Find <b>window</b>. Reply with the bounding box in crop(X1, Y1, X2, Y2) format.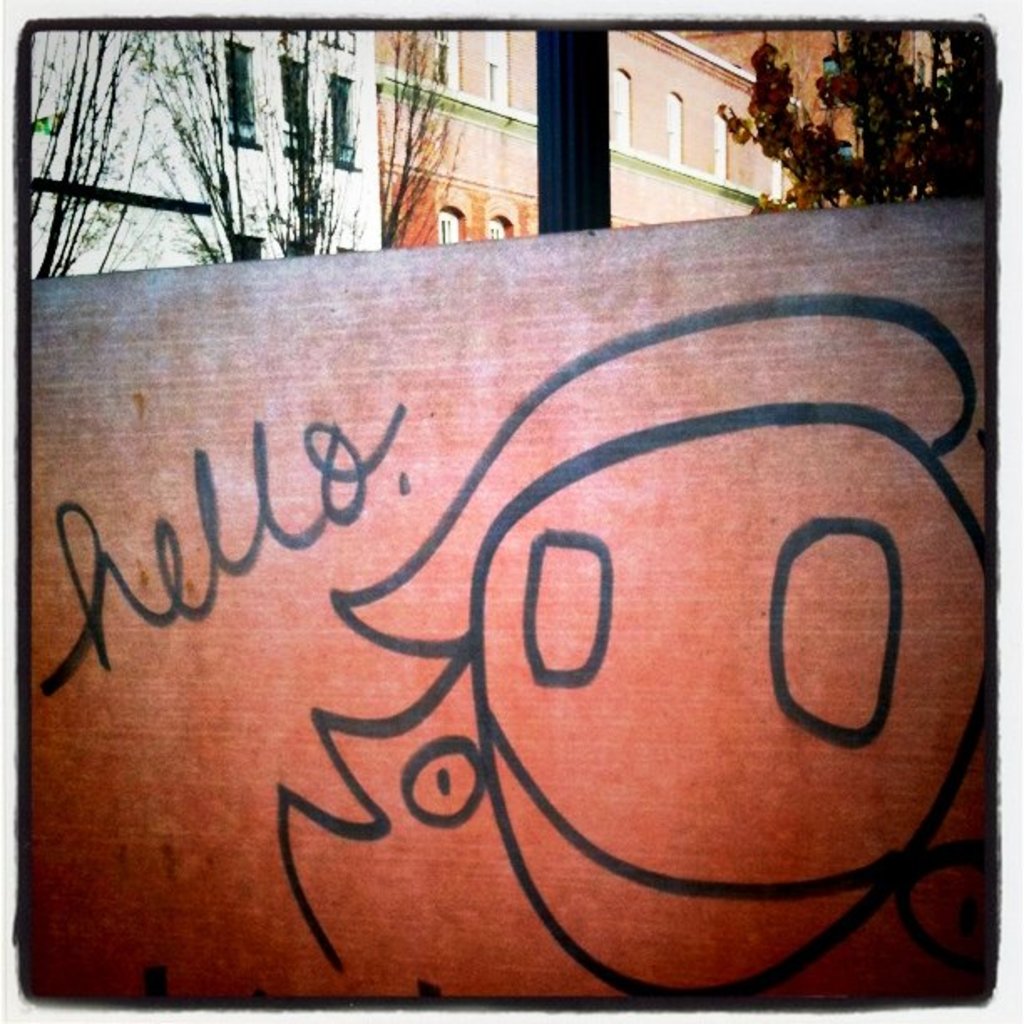
crop(711, 105, 733, 181).
